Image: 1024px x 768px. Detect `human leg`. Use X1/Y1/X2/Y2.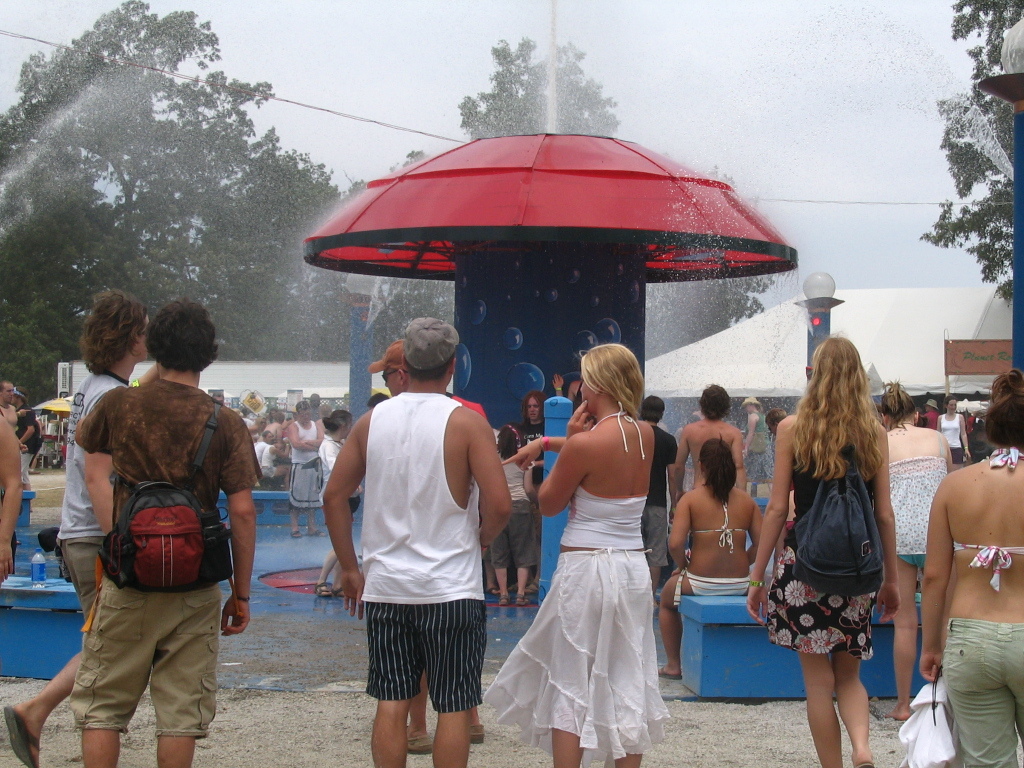
0/533/109/767.
